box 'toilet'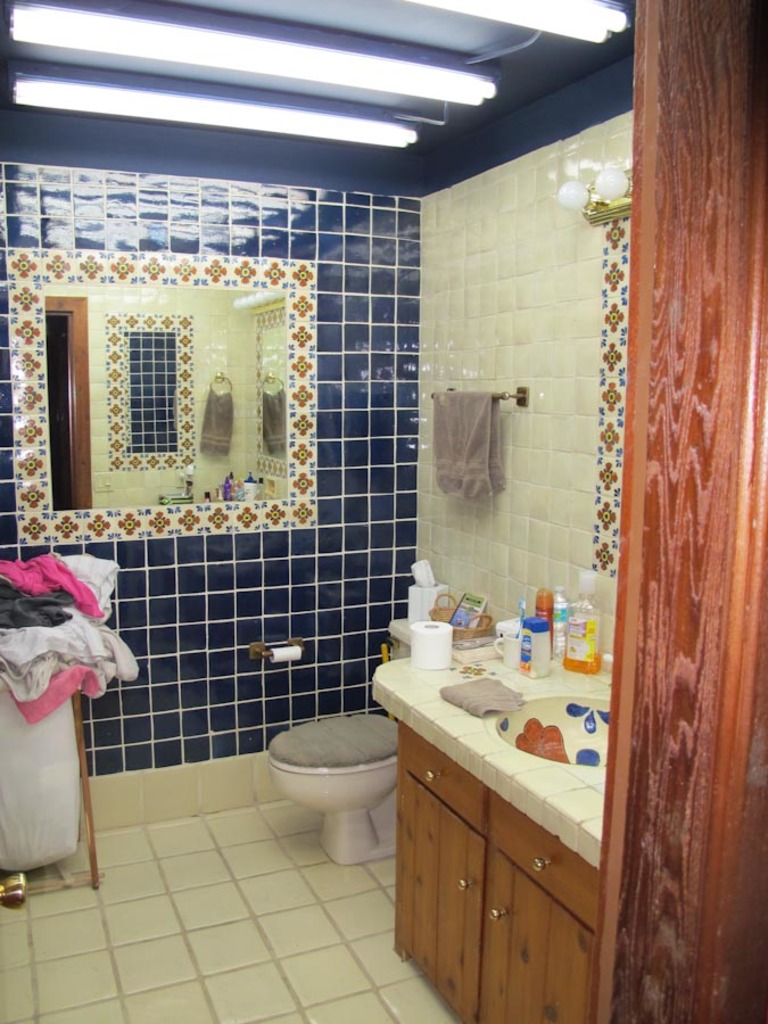
crop(241, 702, 412, 862)
